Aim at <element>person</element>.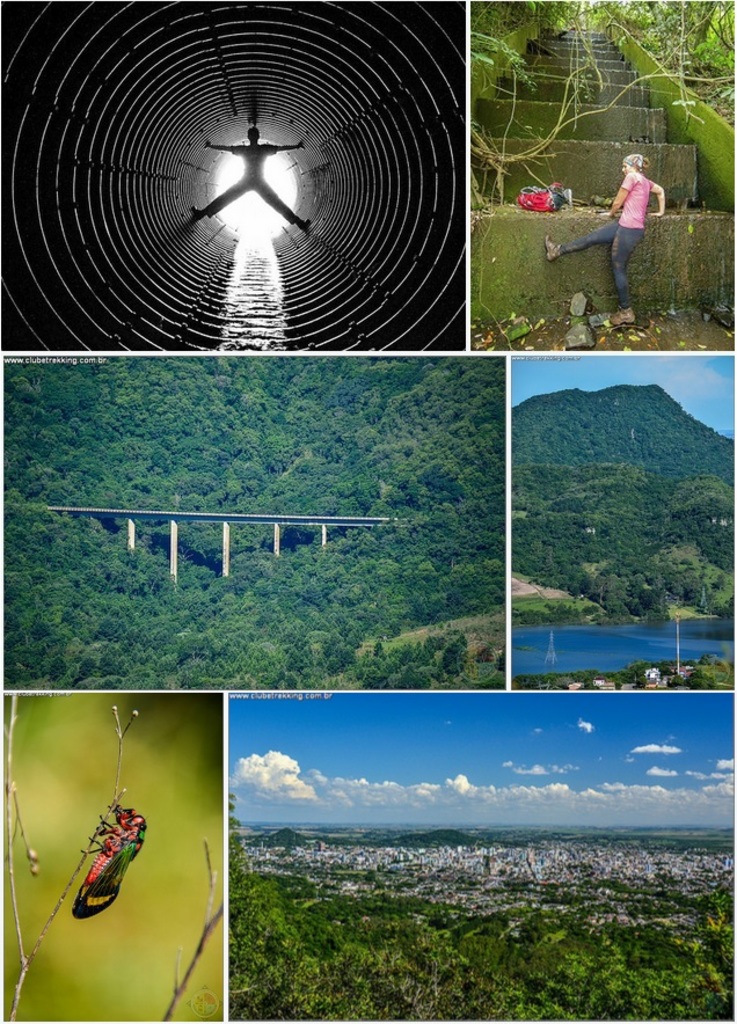
Aimed at <bbox>543, 147, 665, 334</bbox>.
